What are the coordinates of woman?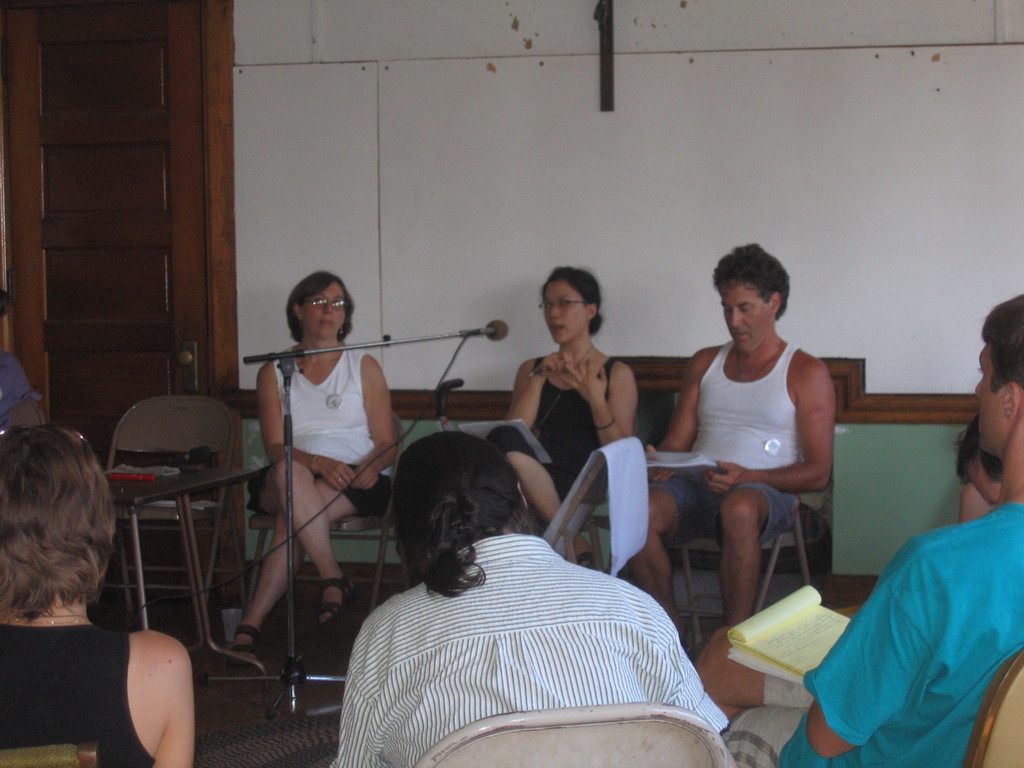
[0, 424, 196, 767].
